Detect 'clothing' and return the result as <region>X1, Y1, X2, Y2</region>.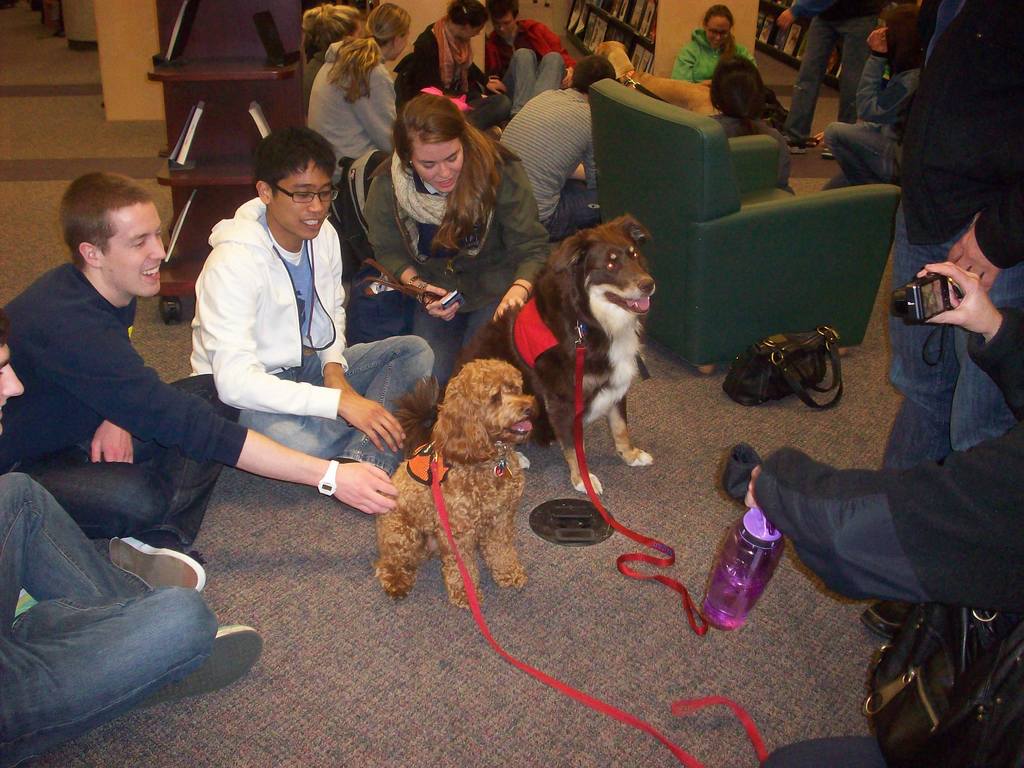
<region>374, 152, 540, 311</region>.
